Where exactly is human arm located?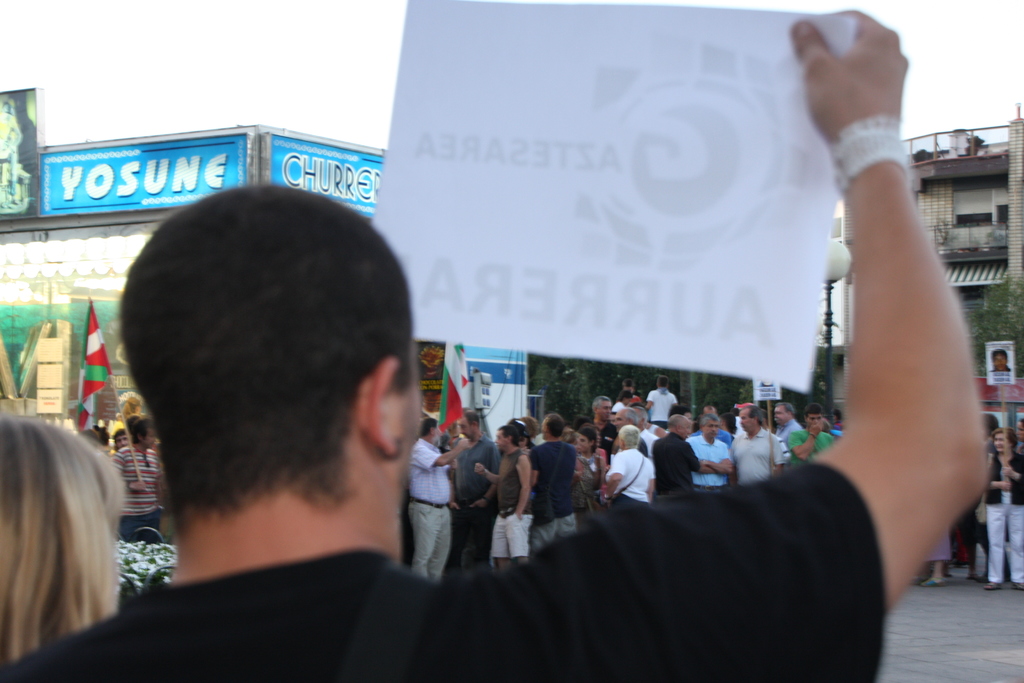
Its bounding box is locate(989, 473, 1011, 491).
